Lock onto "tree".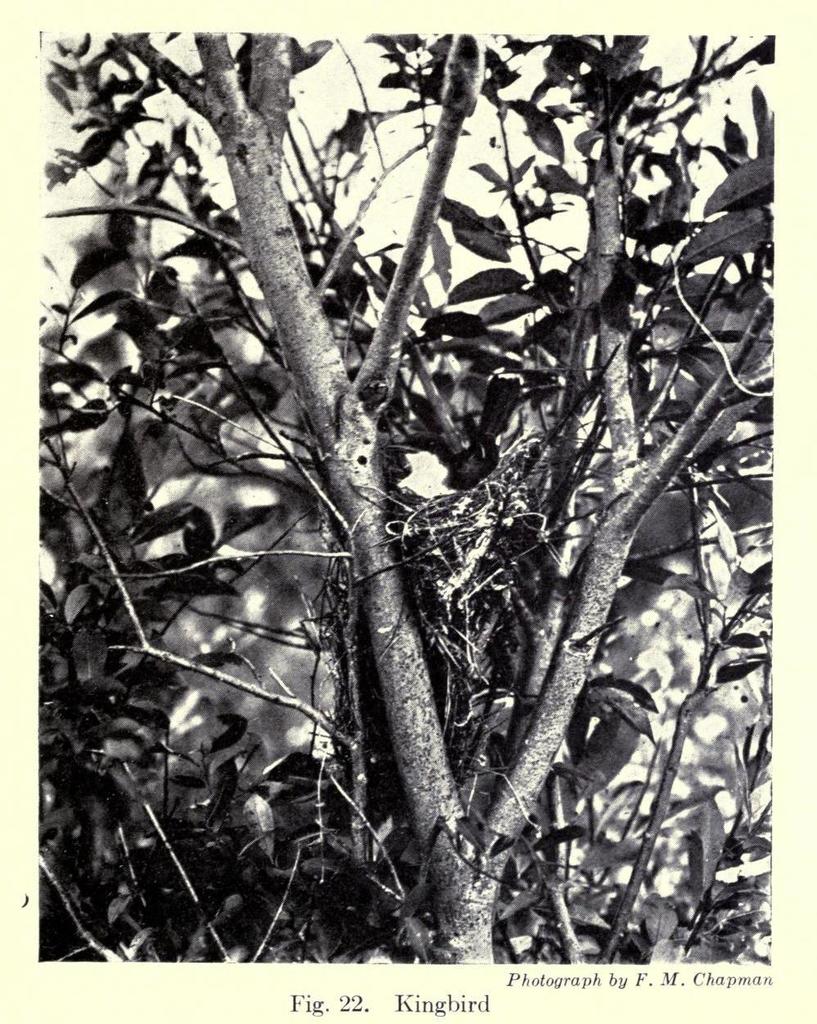
Locked: locate(0, 0, 808, 981).
